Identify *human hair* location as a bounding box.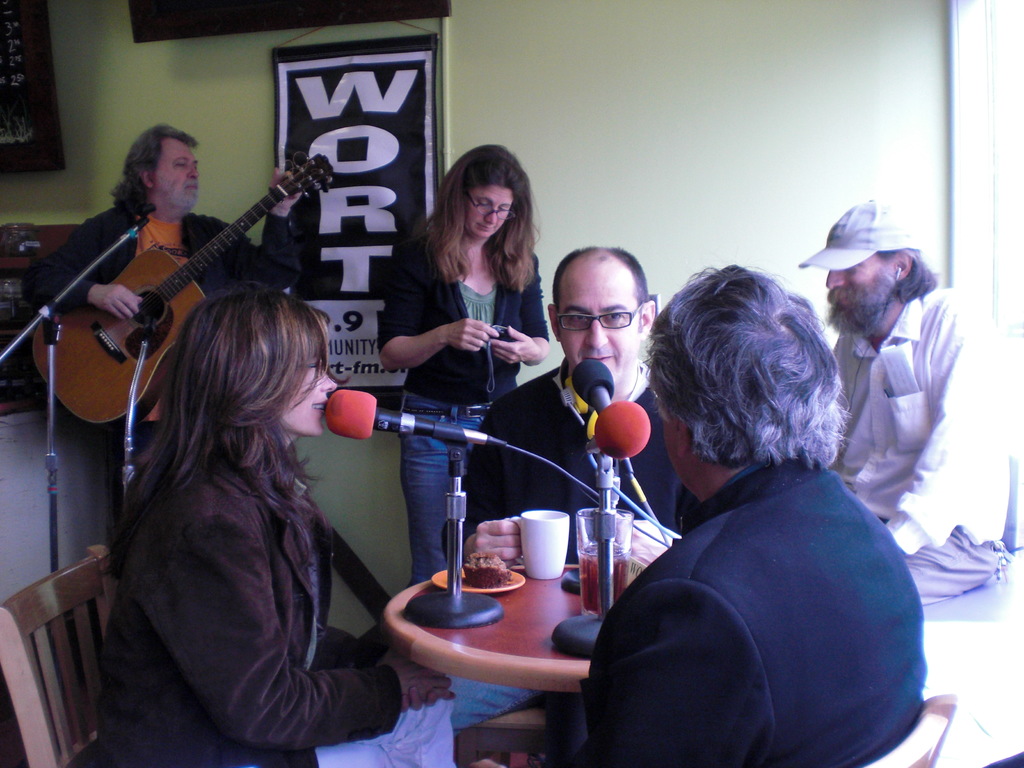
(109, 120, 198, 212).
